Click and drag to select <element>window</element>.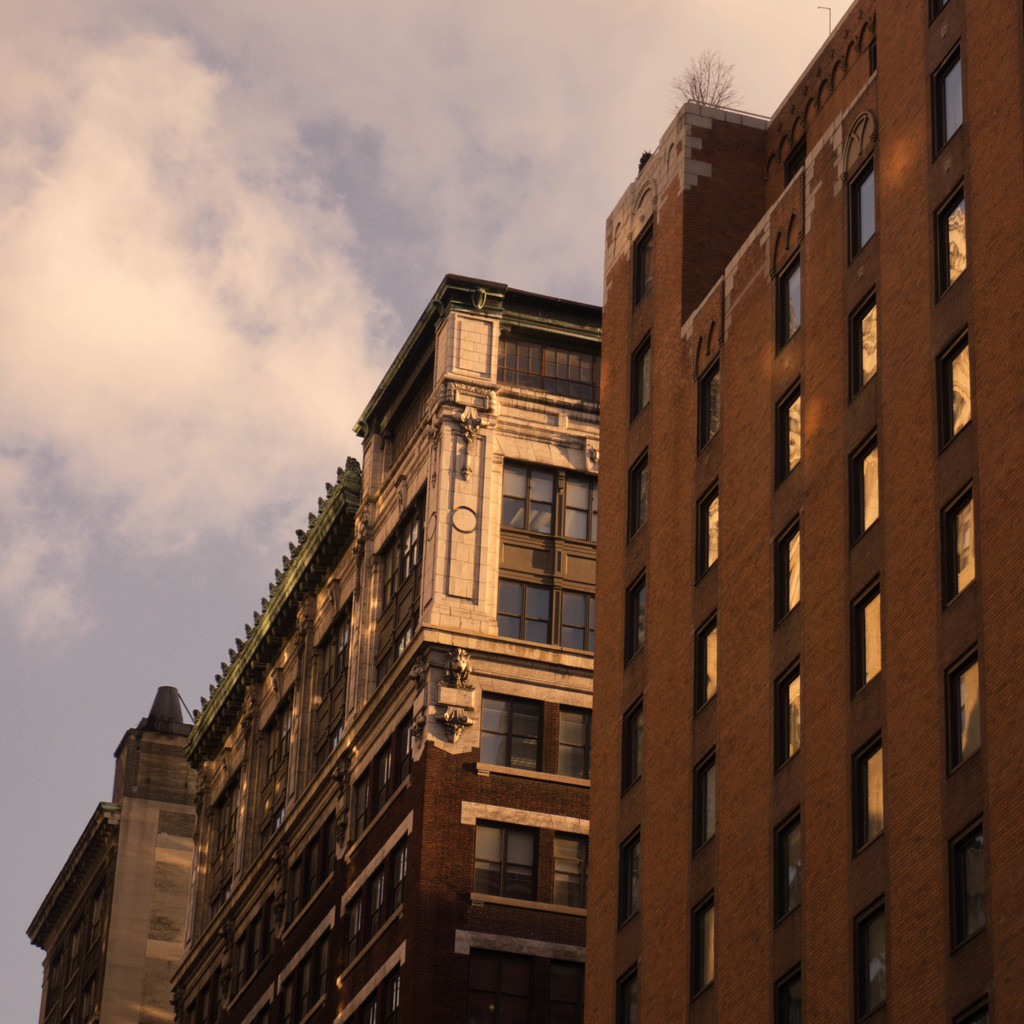
Selection: 768 376 805 491.
